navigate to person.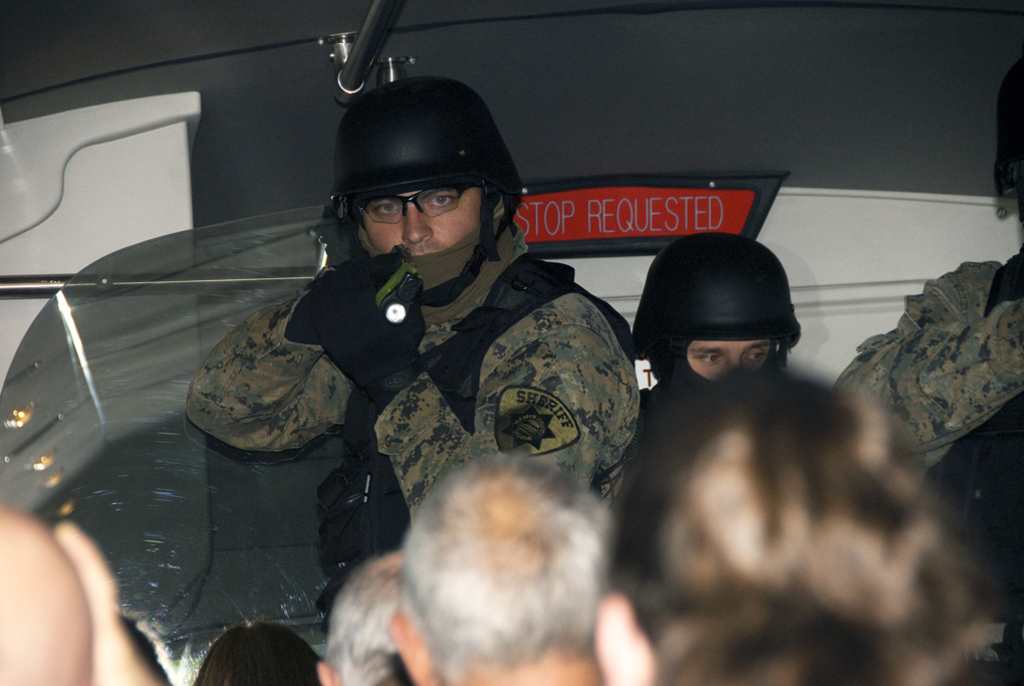
Navigation target: box(203, 123, 646, 652).
